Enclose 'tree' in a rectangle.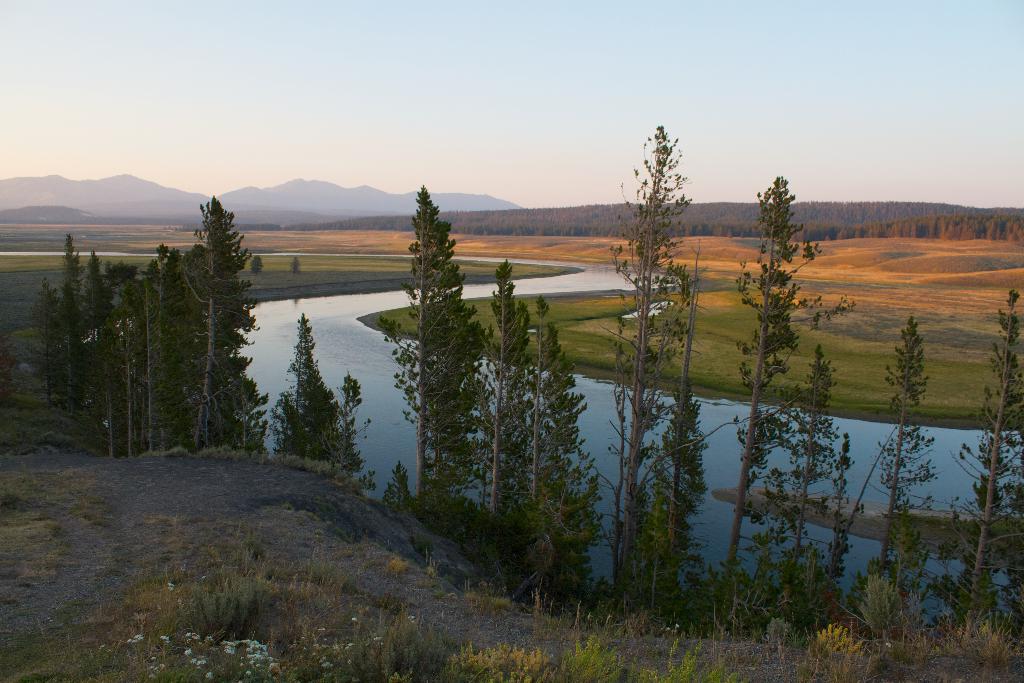
bbox=[614, 126, 690, 605].
